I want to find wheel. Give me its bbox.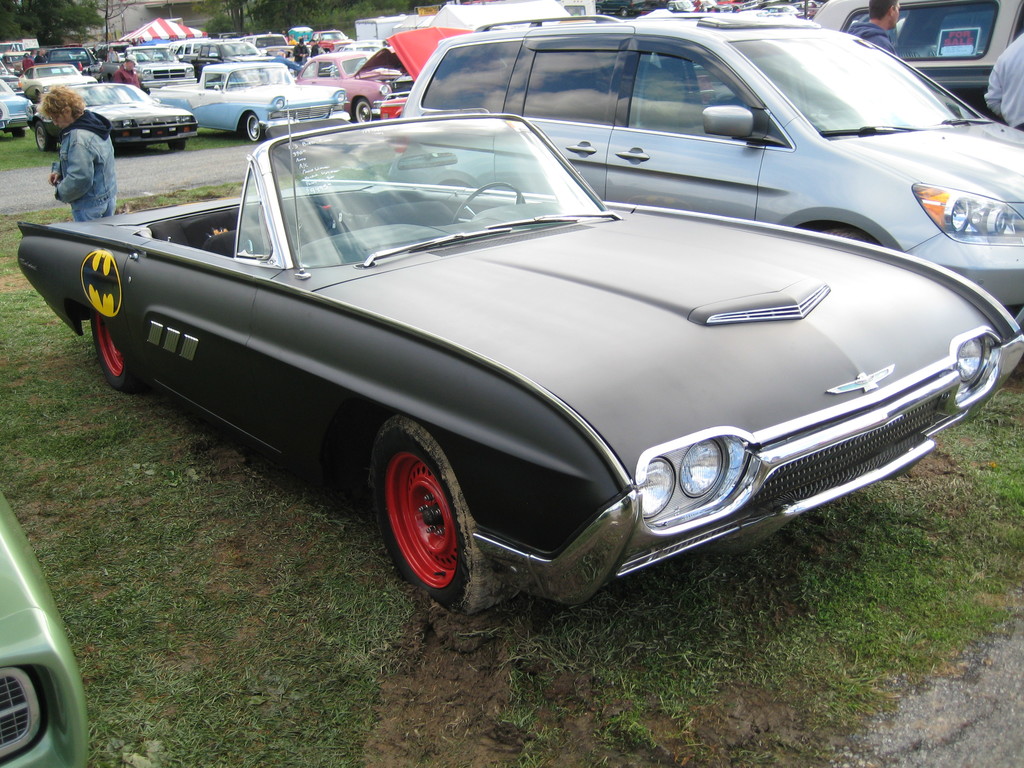
246/113/262/140.
